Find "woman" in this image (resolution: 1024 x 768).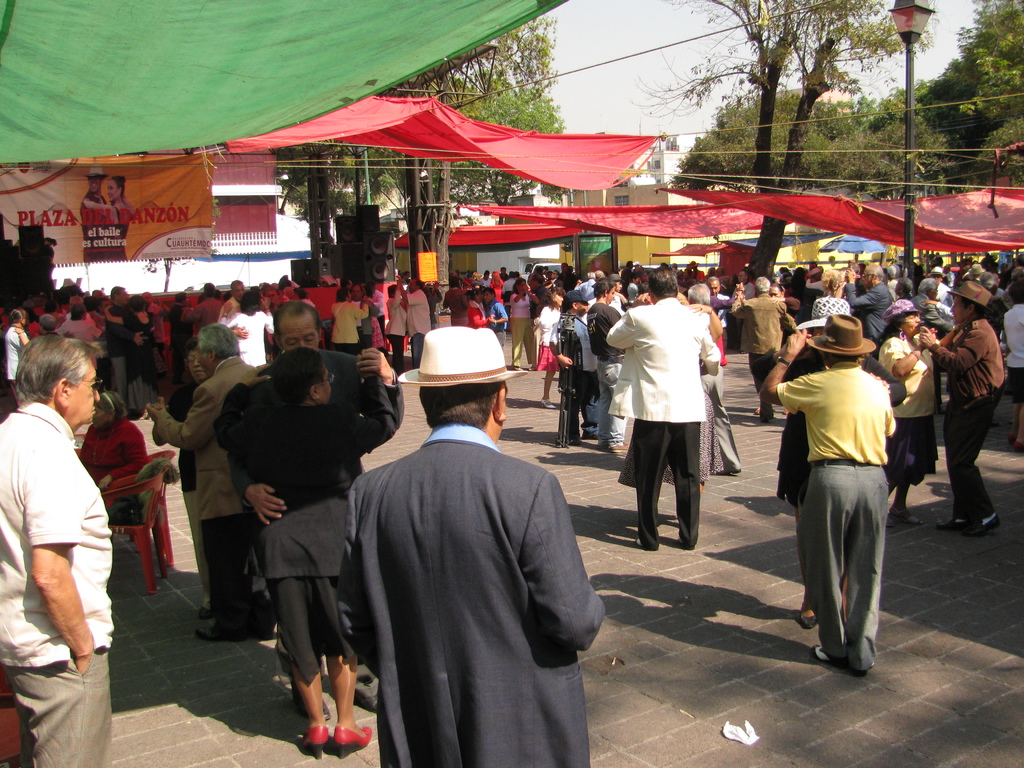
region(508, 278, 537, 372).
